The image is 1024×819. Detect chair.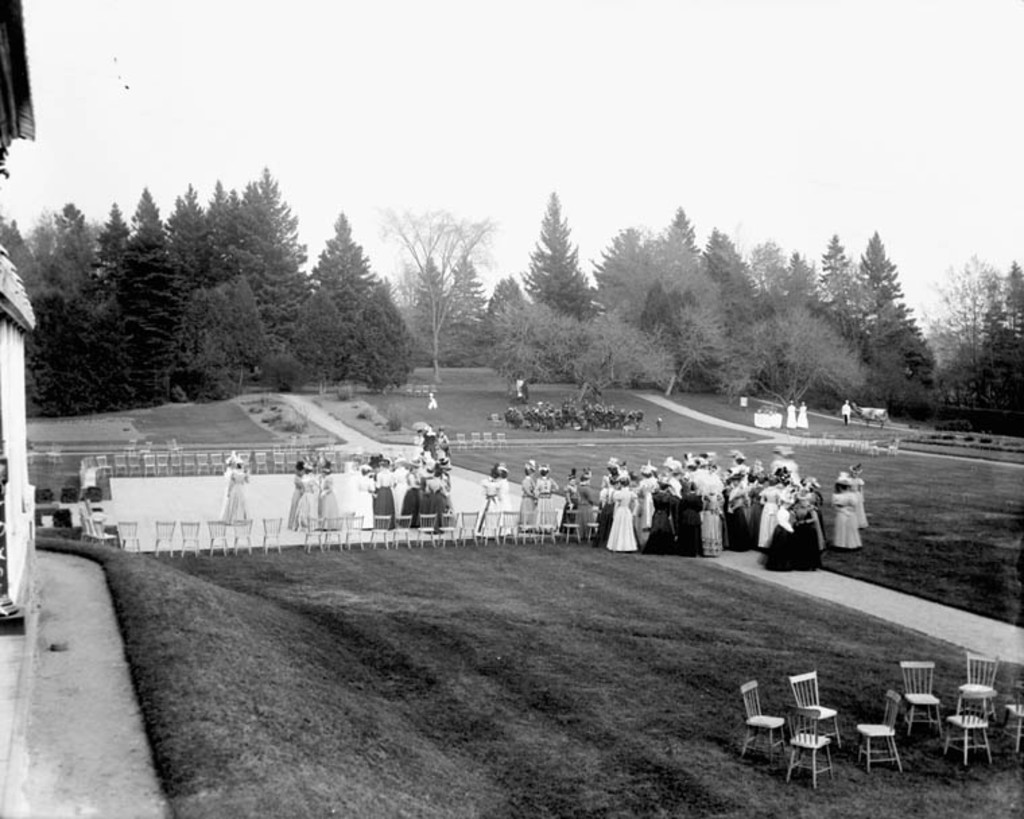
Detection: rect(466, 430, 484, 449).
